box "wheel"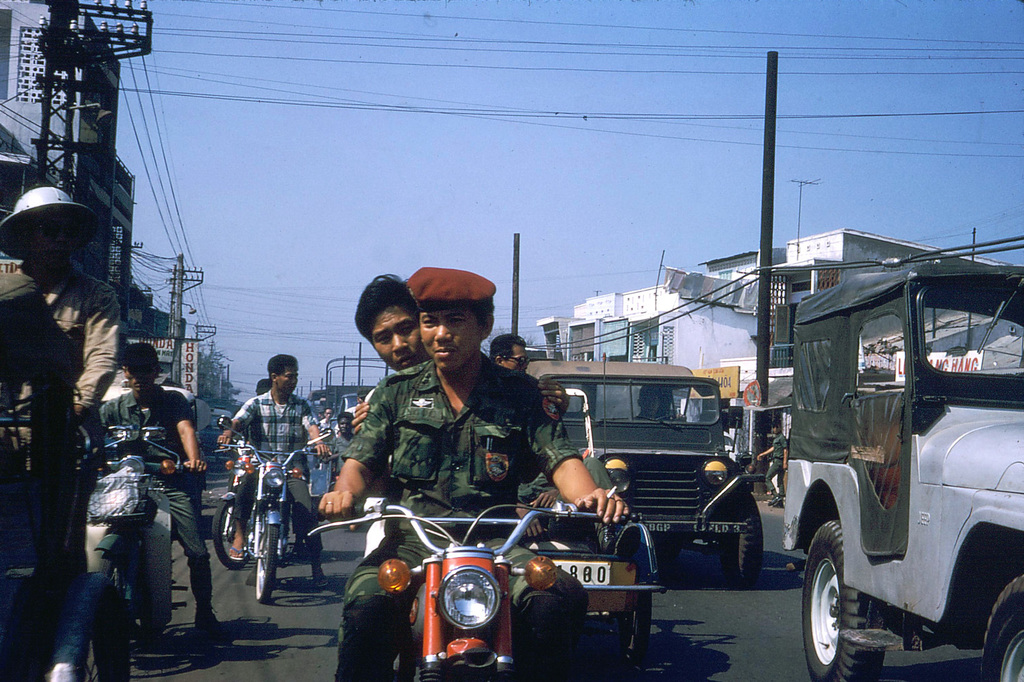
<bbox>798, 514, 892, 681</bbox>
